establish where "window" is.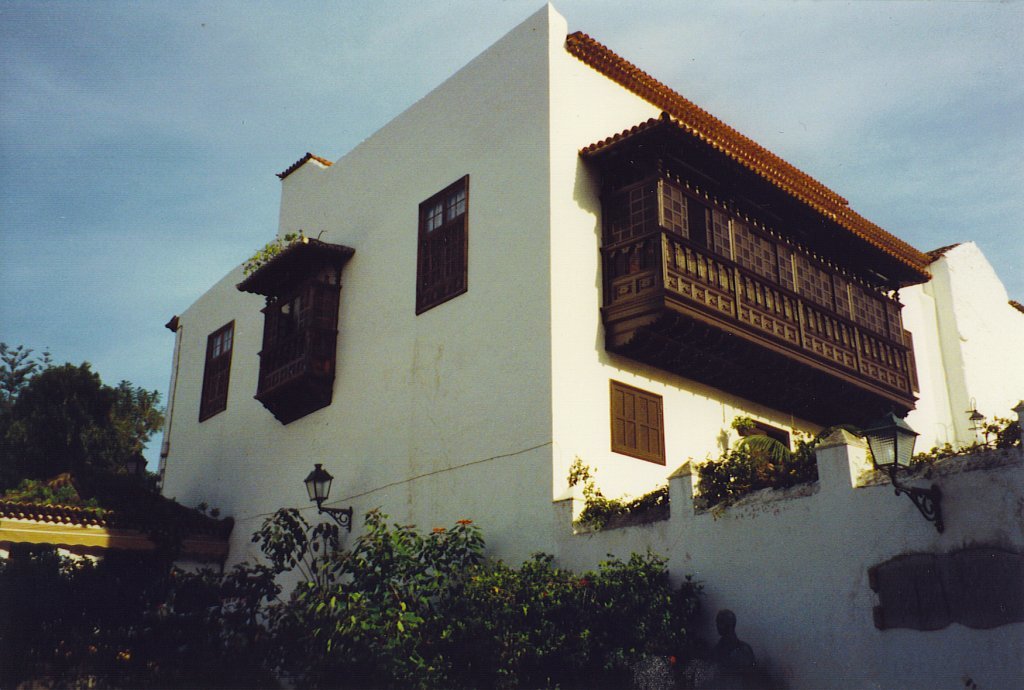
Established at pyautogui.locateOnScreen(201, 322, 238, 422).
